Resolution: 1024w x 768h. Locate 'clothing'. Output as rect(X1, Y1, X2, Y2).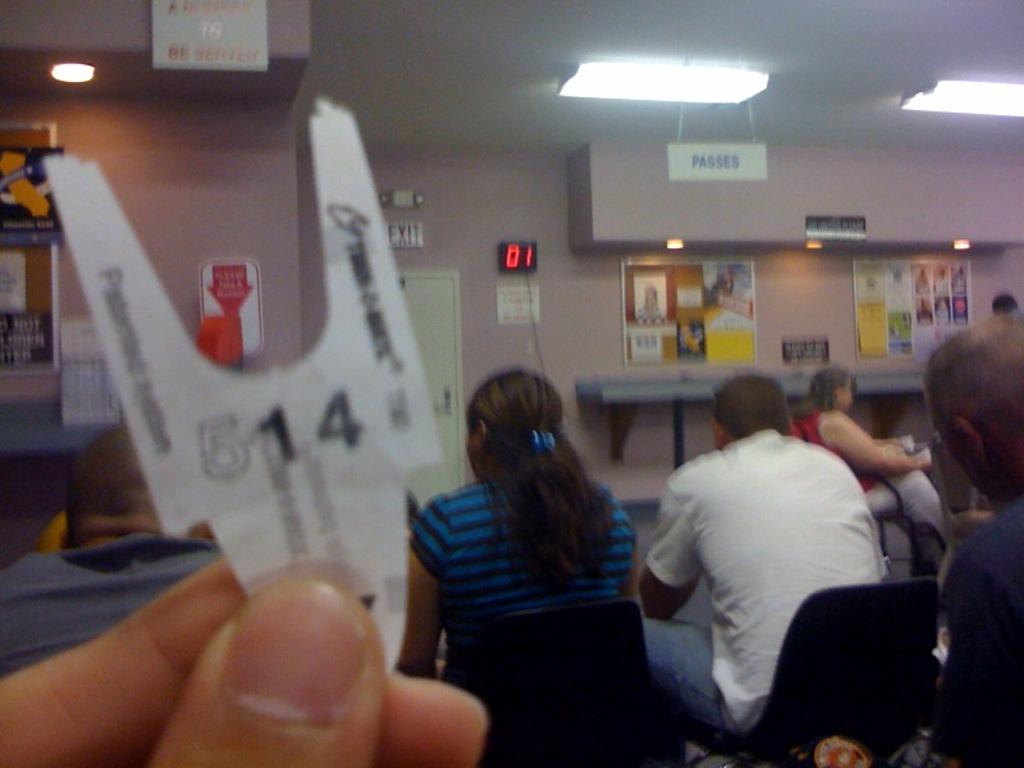
rect(0, 526, 227, 678).
